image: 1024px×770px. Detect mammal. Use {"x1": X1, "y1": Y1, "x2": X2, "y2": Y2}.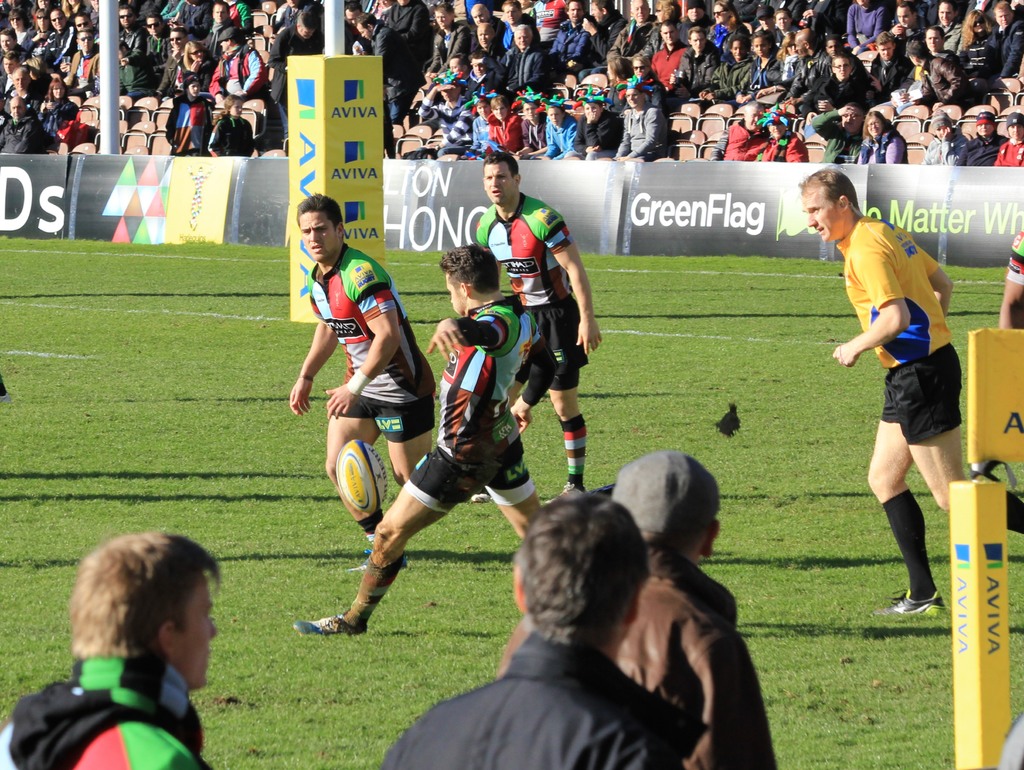
{"x1": 470, "y1": 147, "x2": 602, "y2": 505}.
